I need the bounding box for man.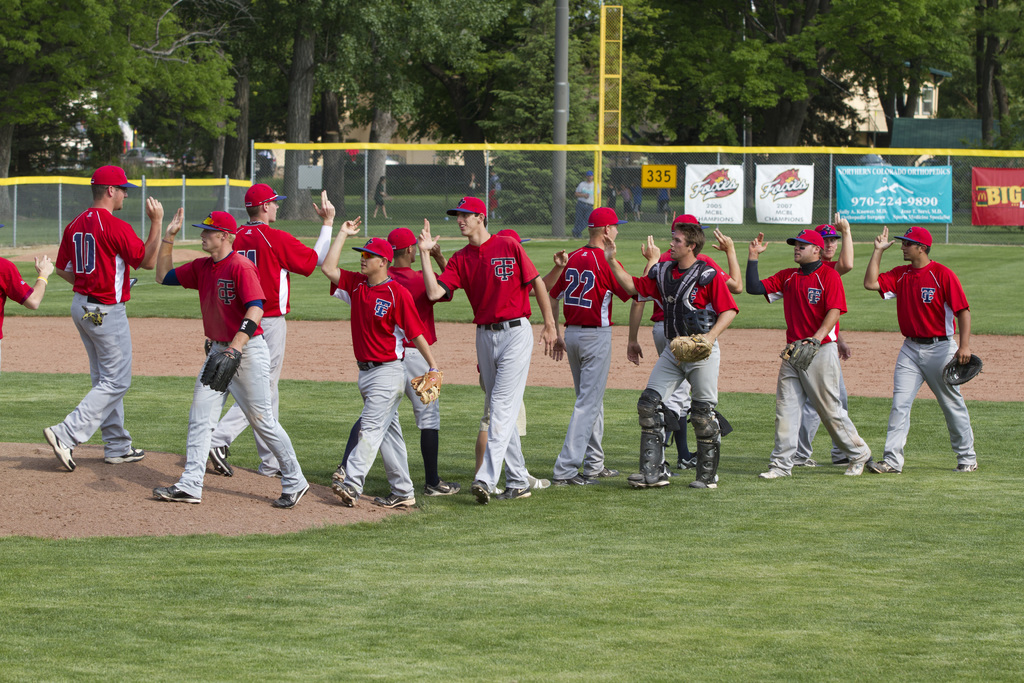
Here it is: select_region(210, 185, 339, 479).
